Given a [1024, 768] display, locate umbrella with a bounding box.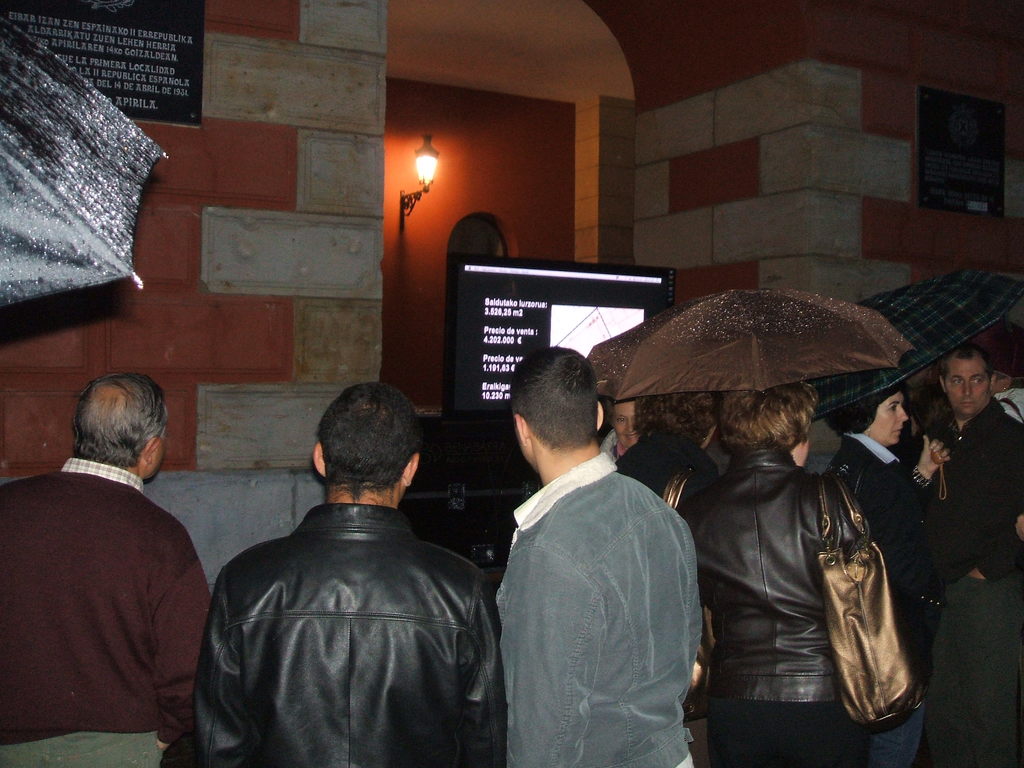
Located: [584, 285, 924, 404].
